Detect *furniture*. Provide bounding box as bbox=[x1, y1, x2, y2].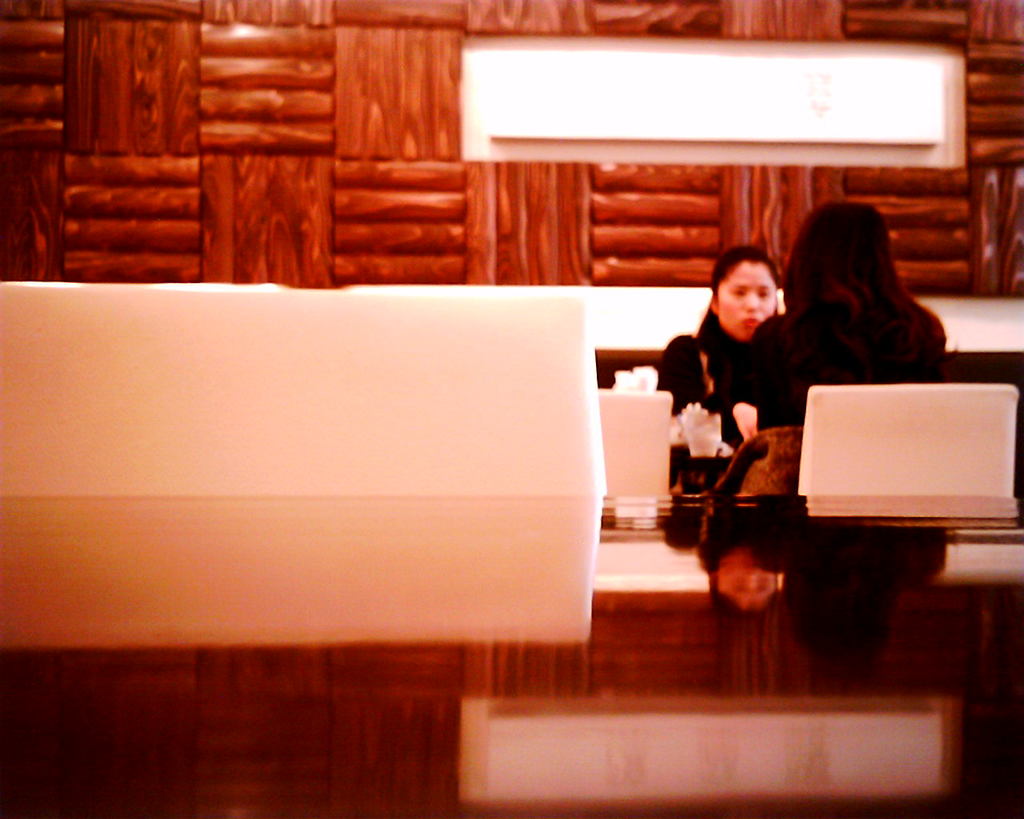
bbox=[796, 378, 1022, 490].
